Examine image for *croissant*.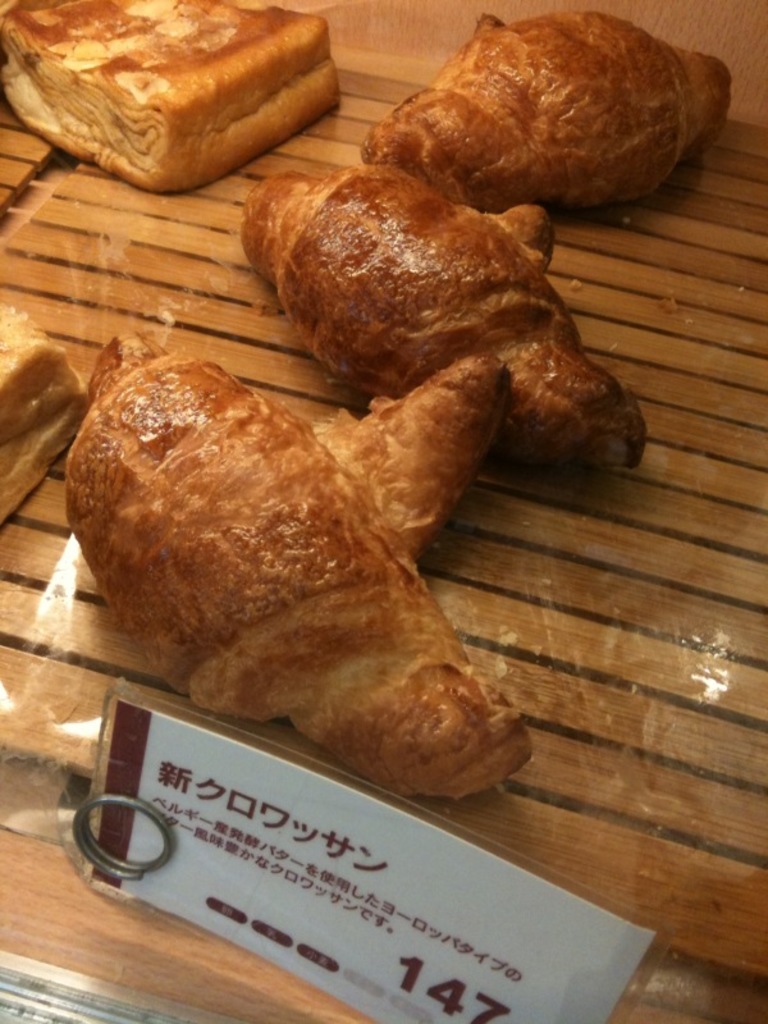
Examination result: <box>367,13,736,209</box>.
